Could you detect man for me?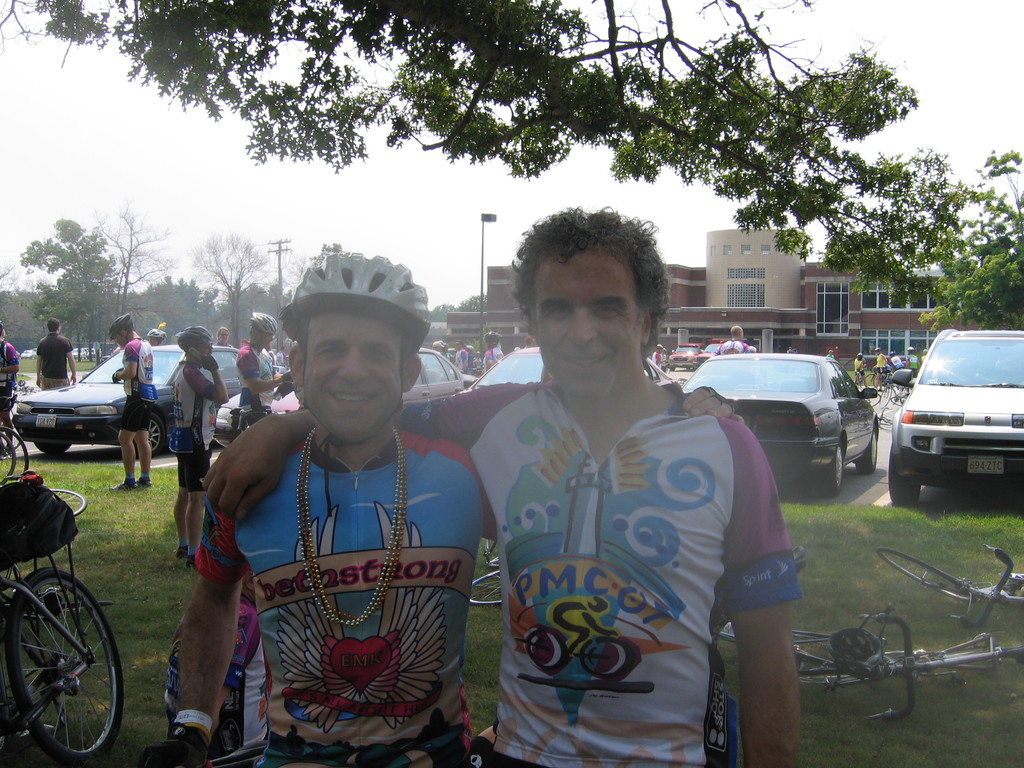
Detection result: [148, 326, 167, 341].
